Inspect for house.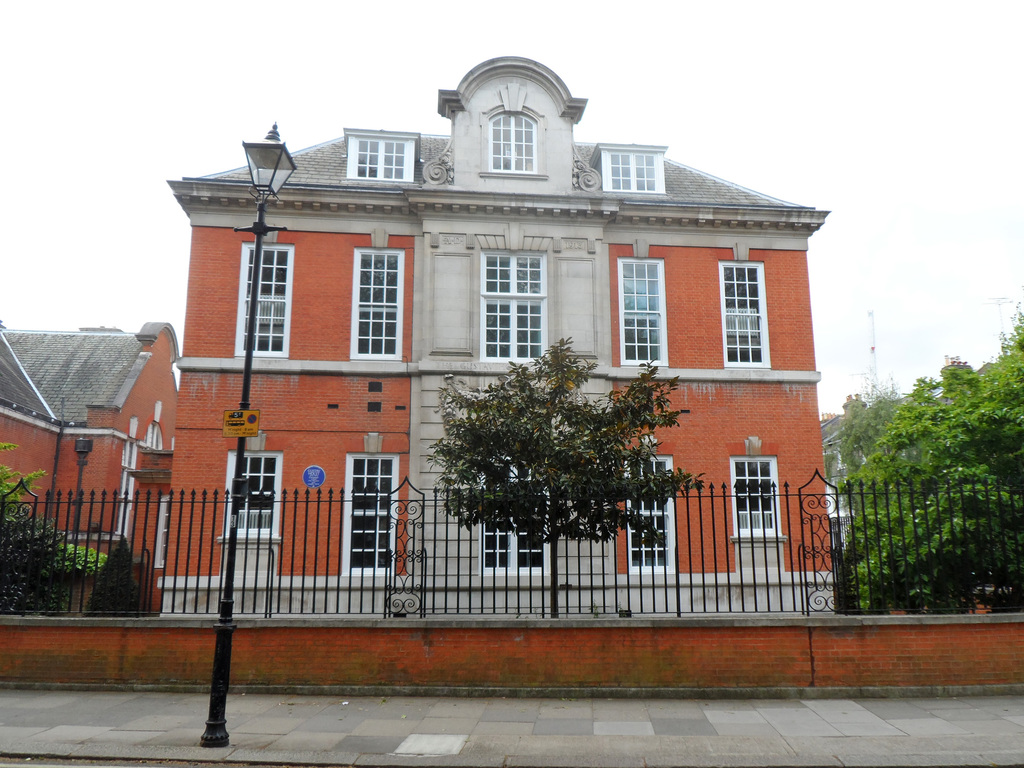
Inspection: select_region(0, 319, 186, 607).
